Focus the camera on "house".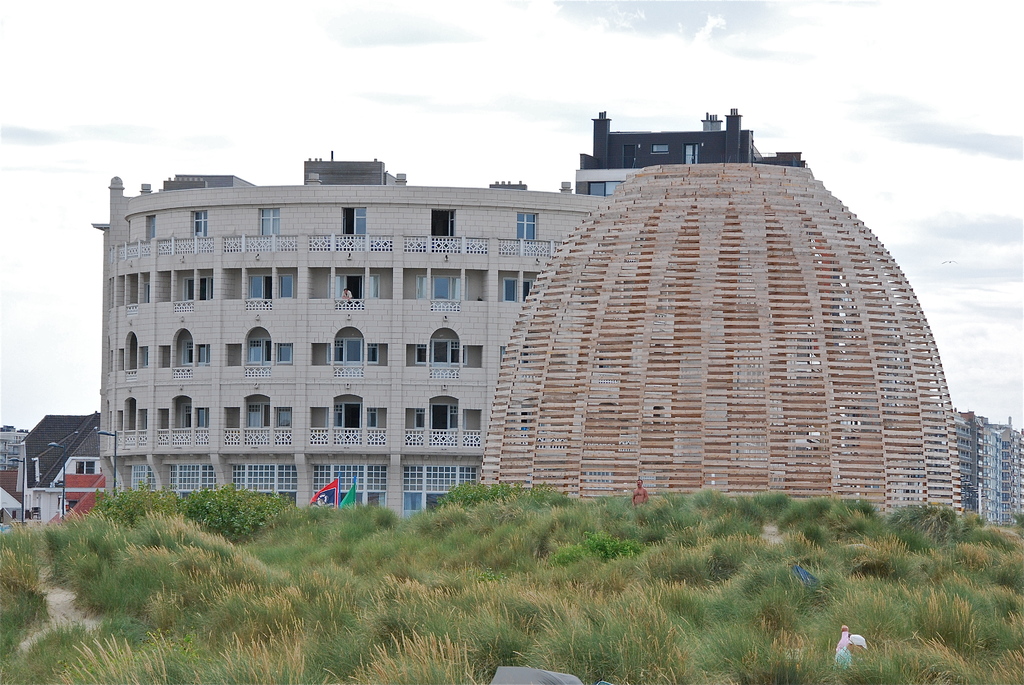
Focus region: BBox(158, 387, 220, 448).
